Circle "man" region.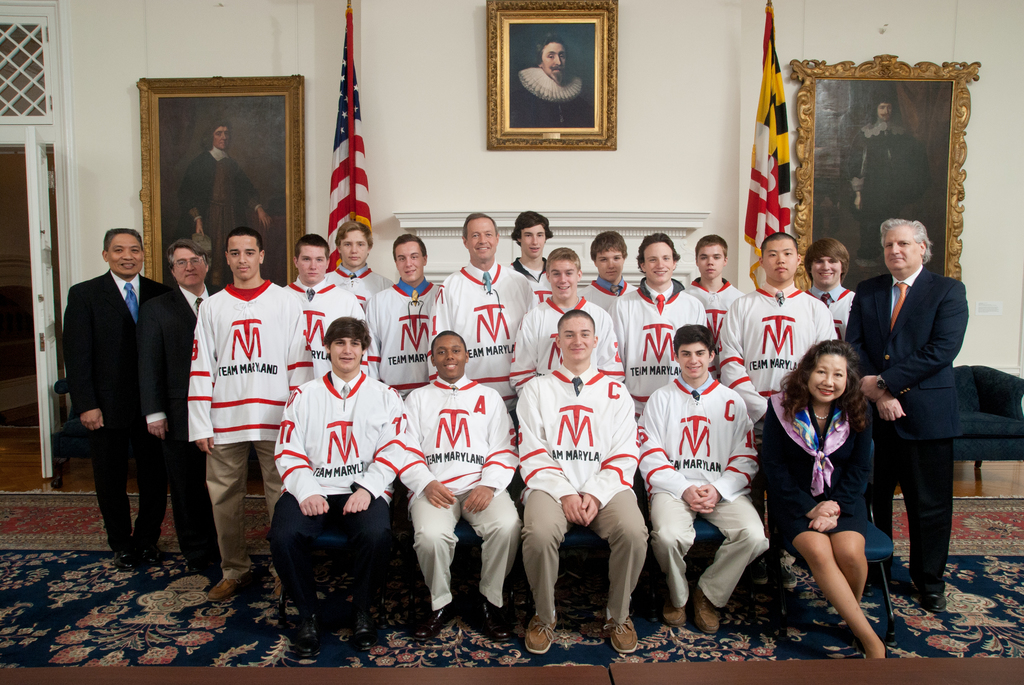
Region: <box>428,213,536,416</box>.
